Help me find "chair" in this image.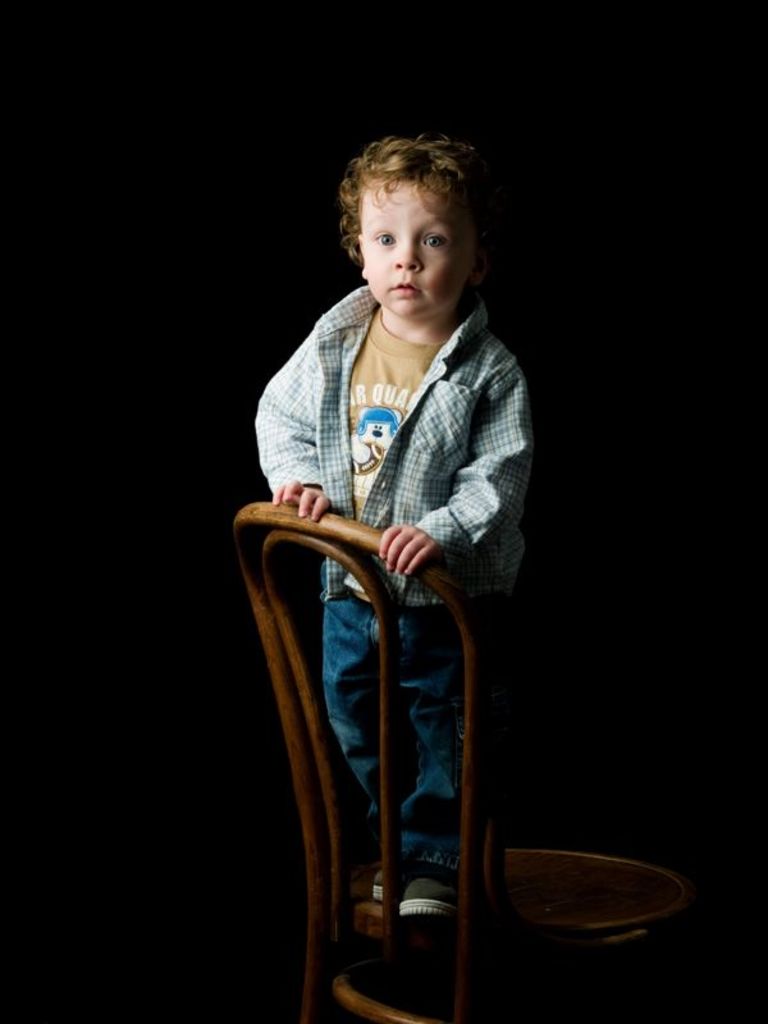
Found it: <bbox>232, 493, 695, 1023</bbox>.
